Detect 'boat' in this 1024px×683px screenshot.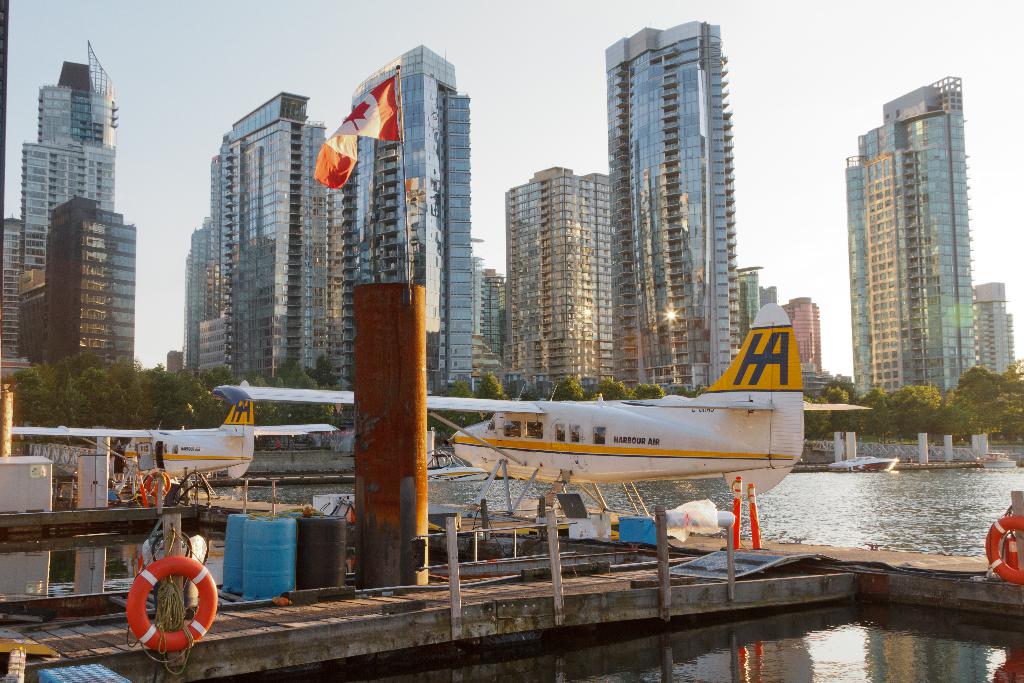
Detection: <bbox>426, 445, 489, 486</bbox>.
